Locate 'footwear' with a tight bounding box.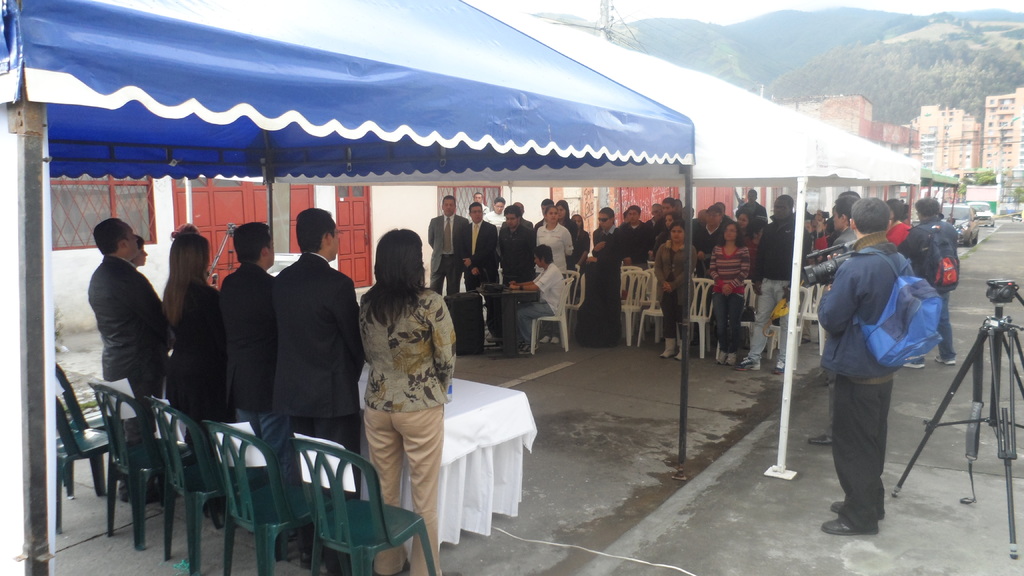
bbox=(724, 351, 735, 366).
